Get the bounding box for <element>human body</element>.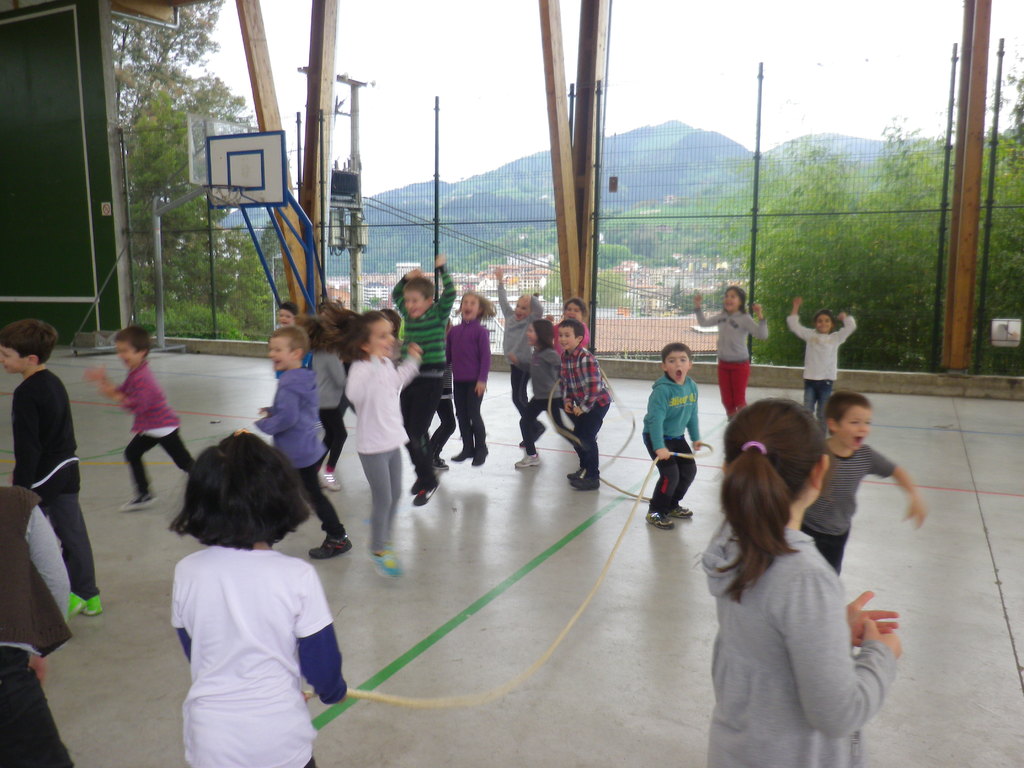
{"x1": 0, "y1": 489, "x2": 68, "y2": 767}.
